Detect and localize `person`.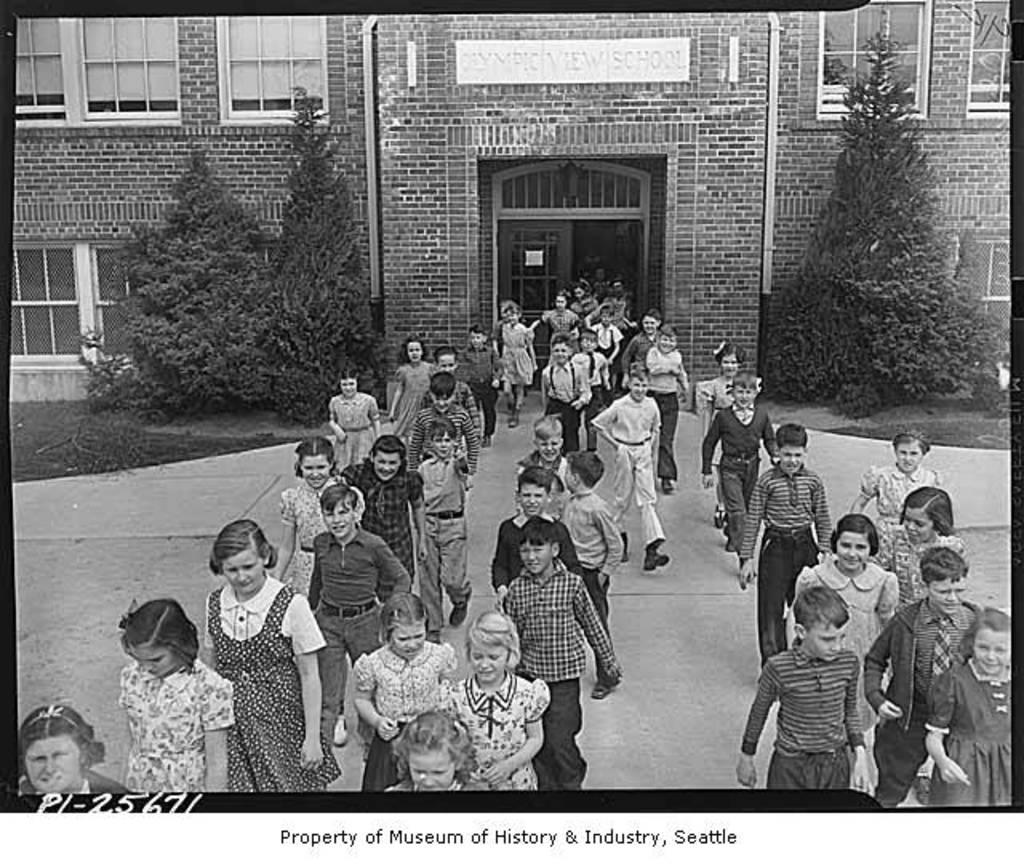
Localized at x1=694, y1=339, x2=763, y2=527.
